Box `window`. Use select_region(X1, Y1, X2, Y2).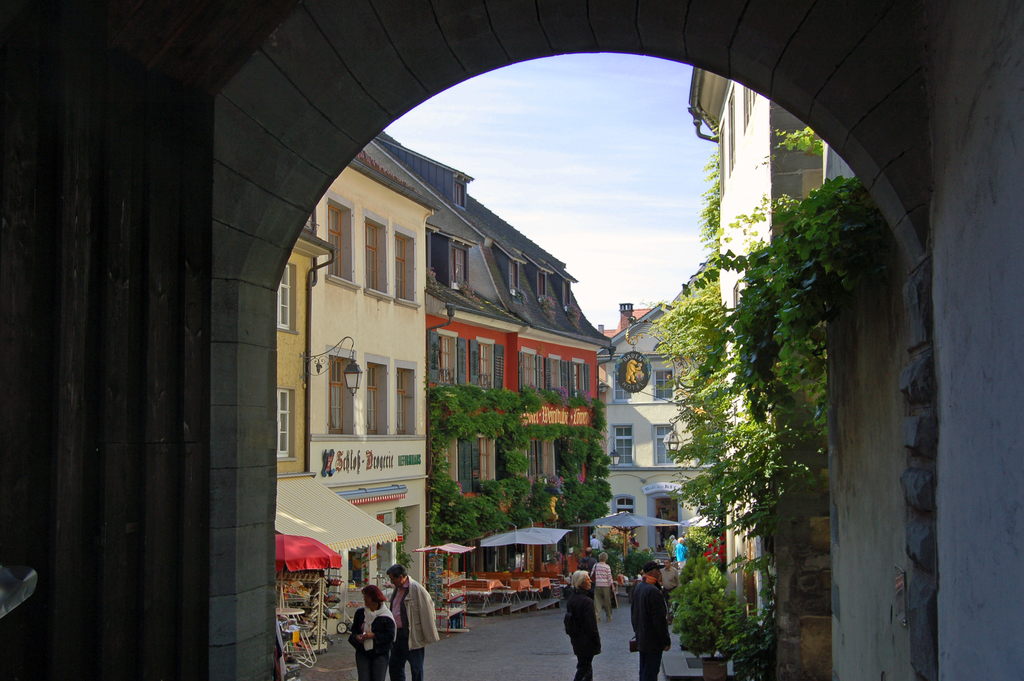
select_region(726, 82, 739, 174).
